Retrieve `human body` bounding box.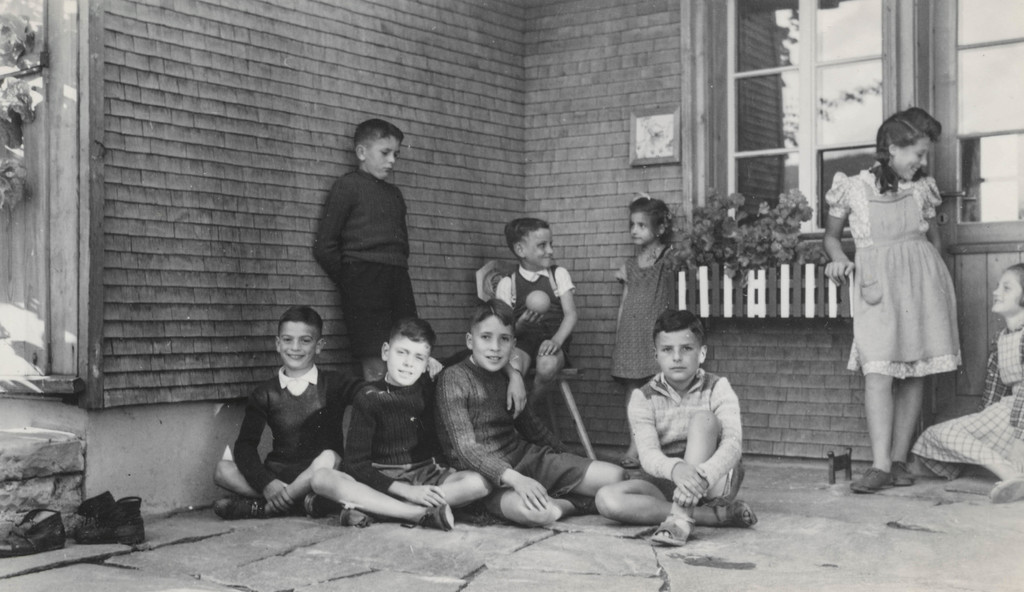
Bounding box: 337:310:497:540.
